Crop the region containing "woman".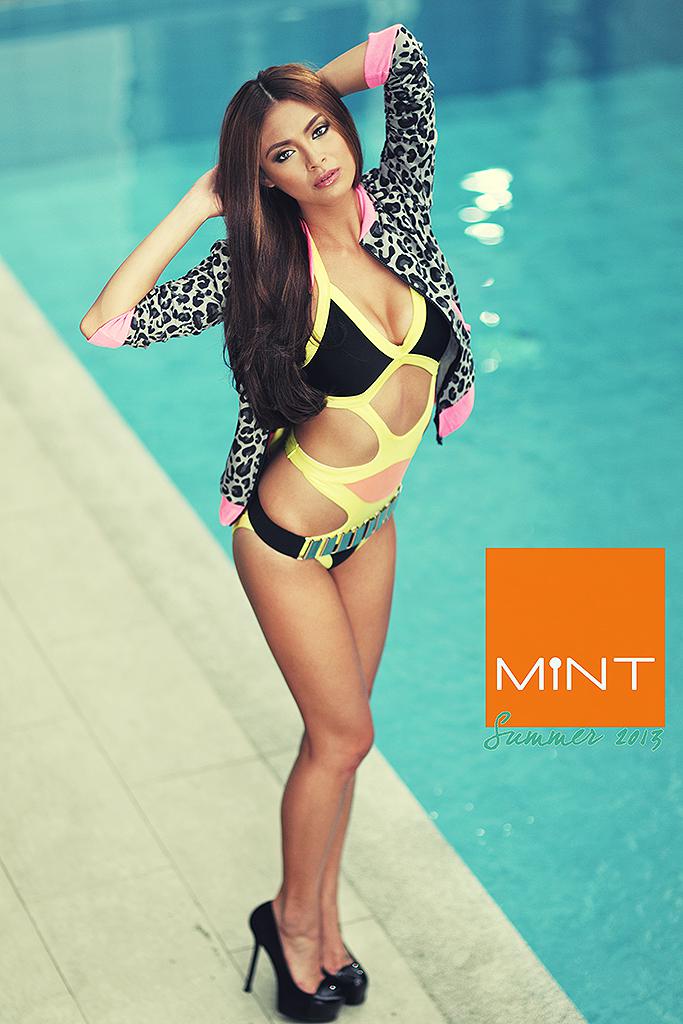
Crop region: (left=132, top=0, right=502, bottom=1023).
